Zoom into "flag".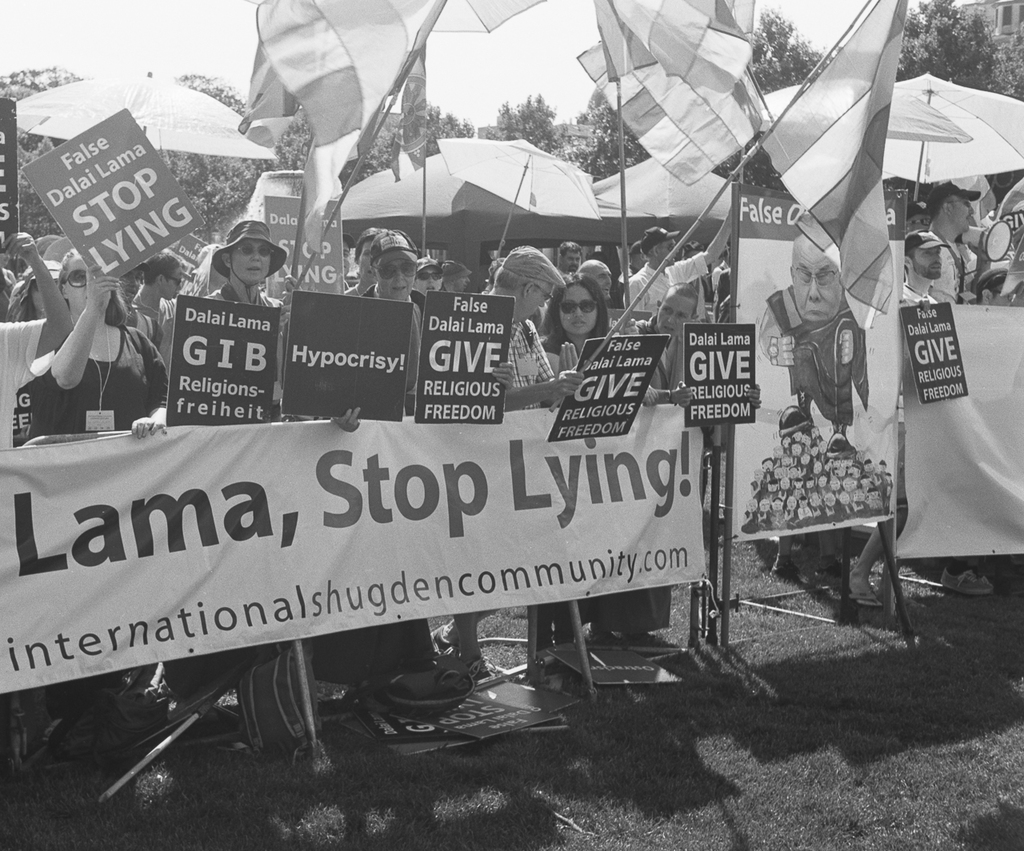
Zoom target: 621/0/774/93.
